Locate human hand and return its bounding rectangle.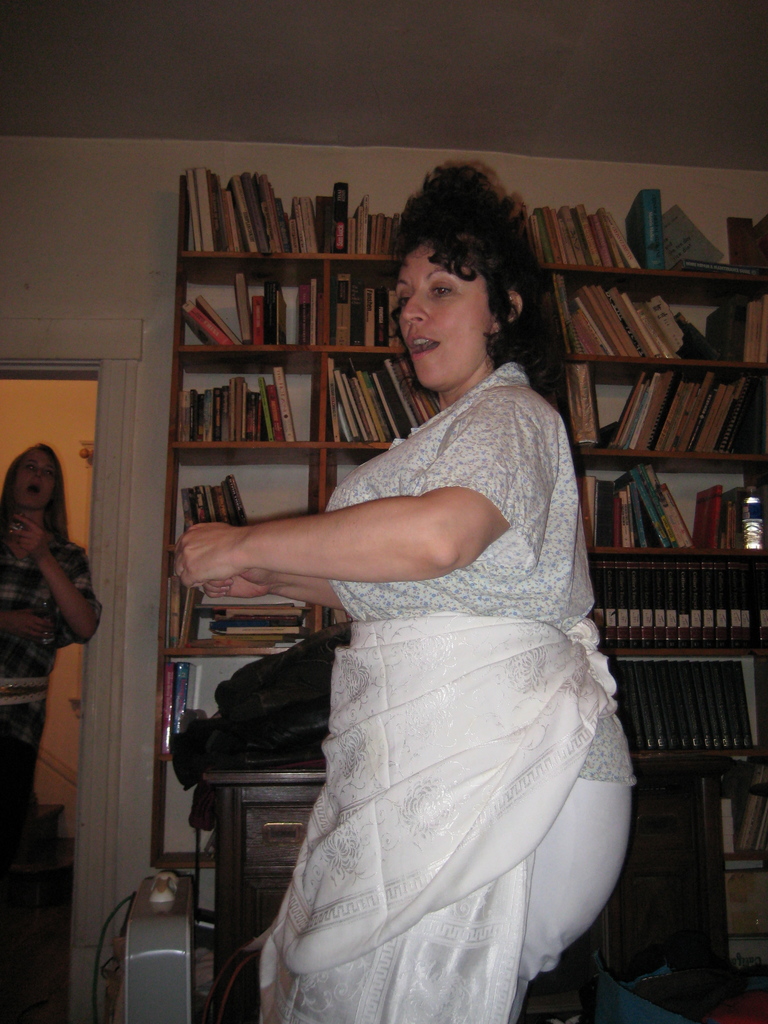
(x1=169, y1=499, x2=273, y2=594).
